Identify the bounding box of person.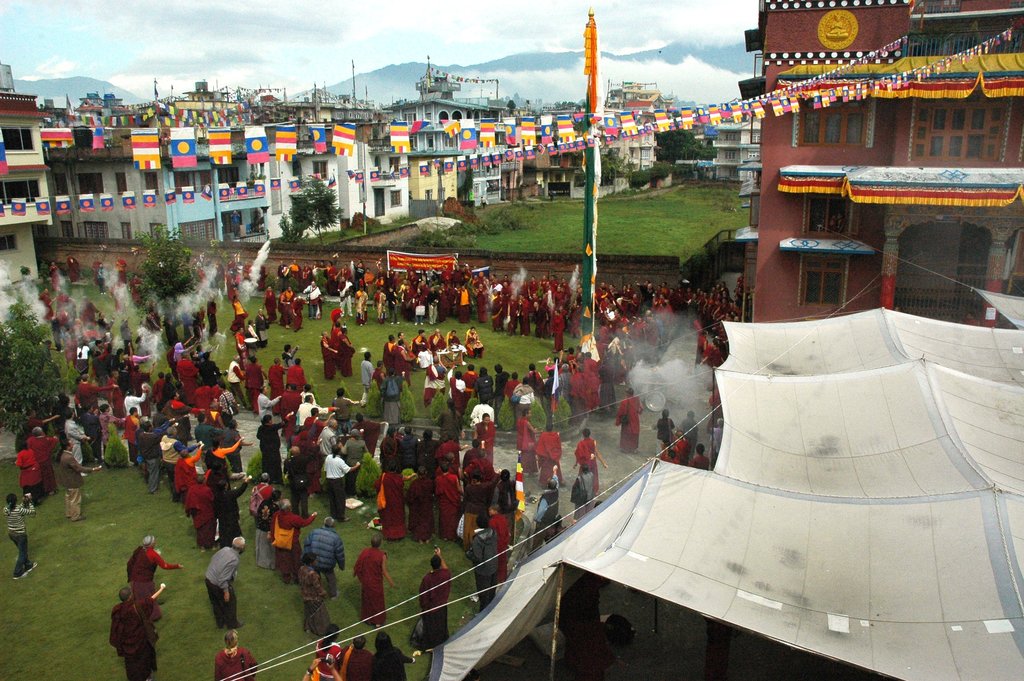
[x1=54, y1=390, x2=76, y2=447].
